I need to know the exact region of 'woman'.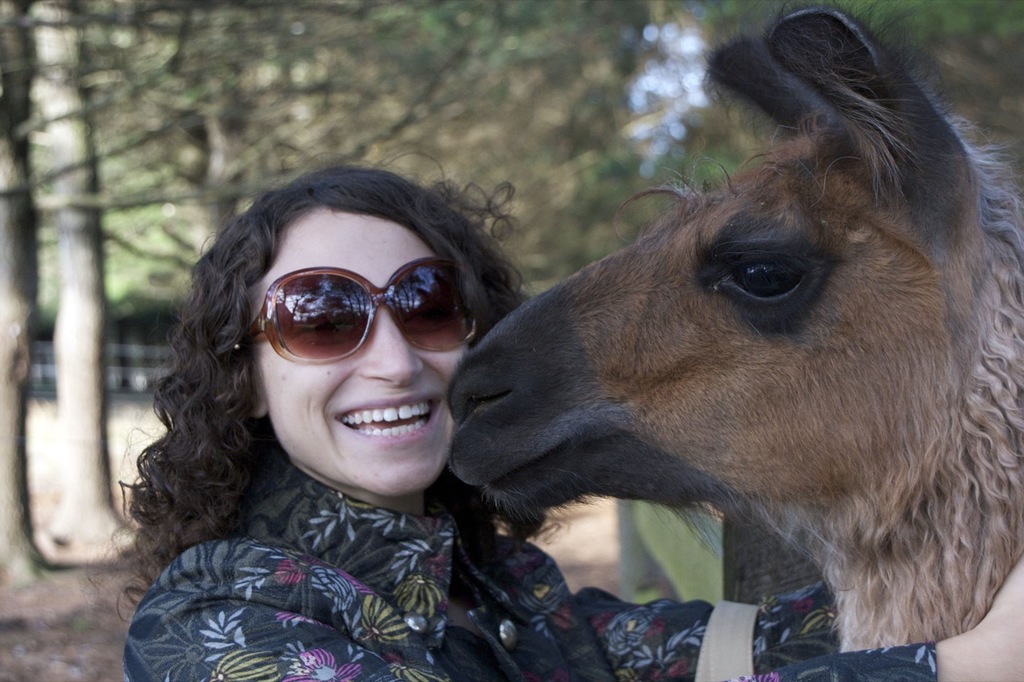
Region: [left=106, top=142, right=1023, bottom=681].
